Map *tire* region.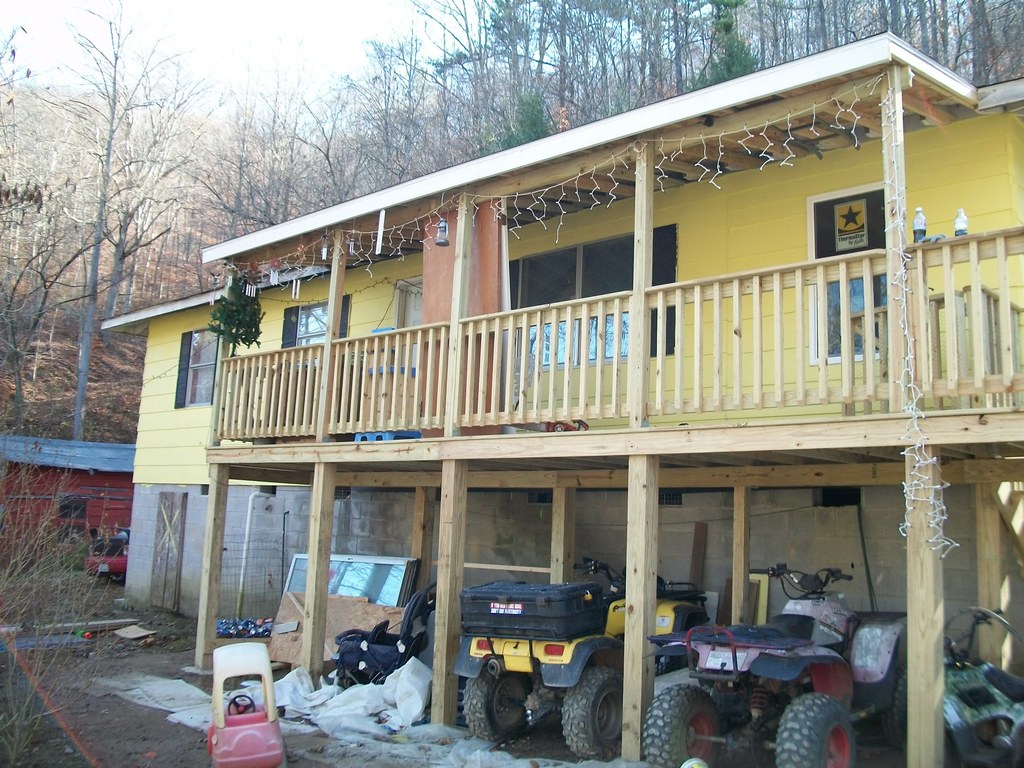
Mapped to 641, 680, 731, 767.
